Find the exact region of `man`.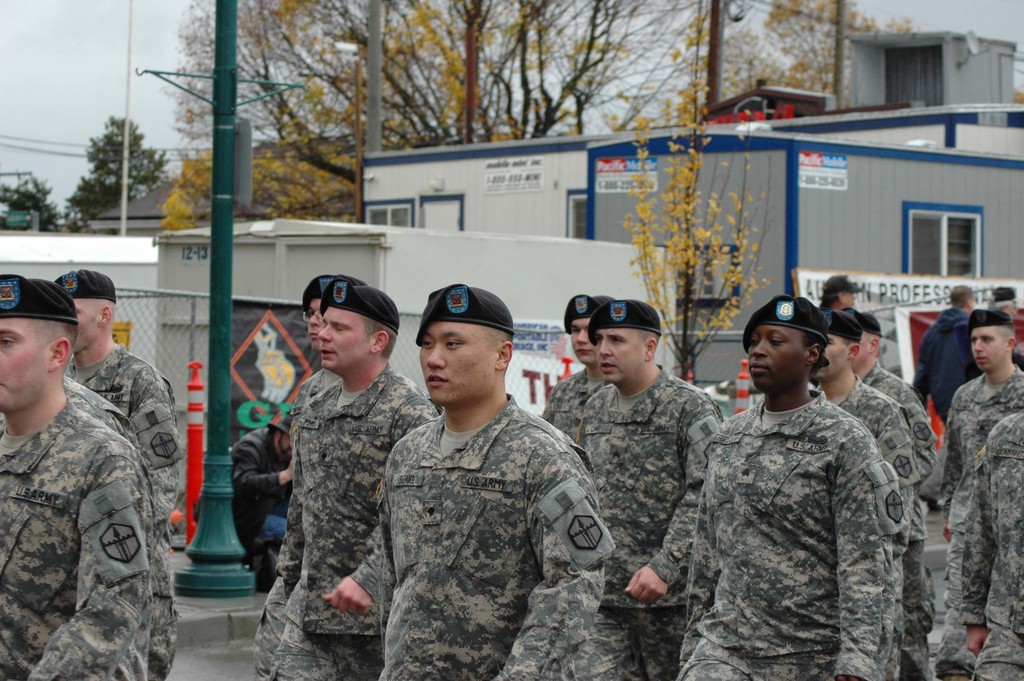
Exact region: bbox=(0, 266, 162, 680).
